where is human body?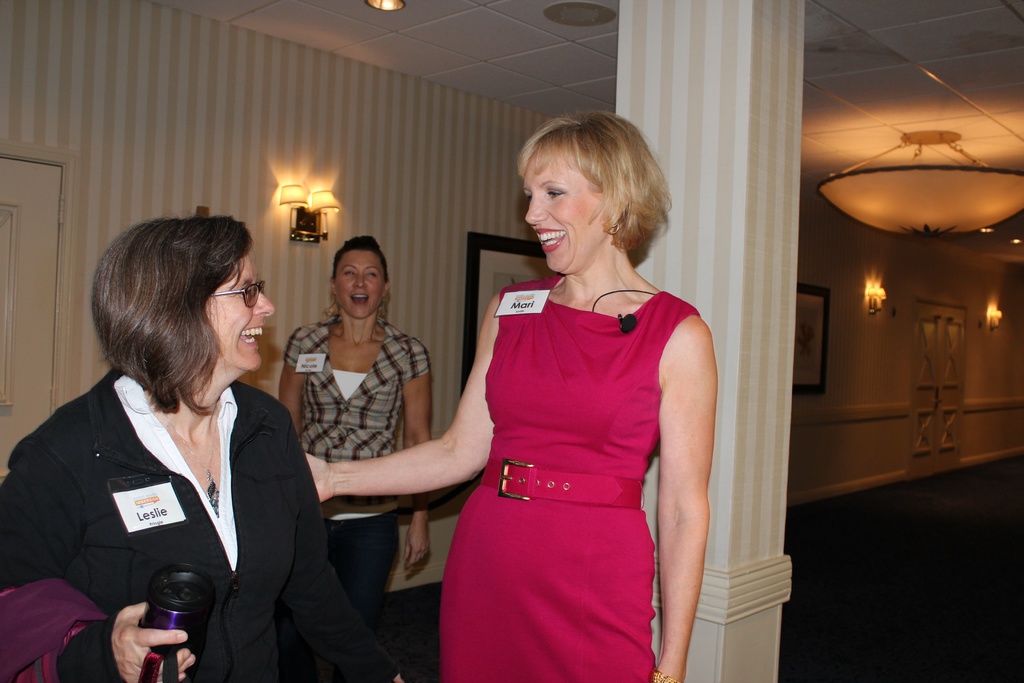
[273, 315, 435, 624].
